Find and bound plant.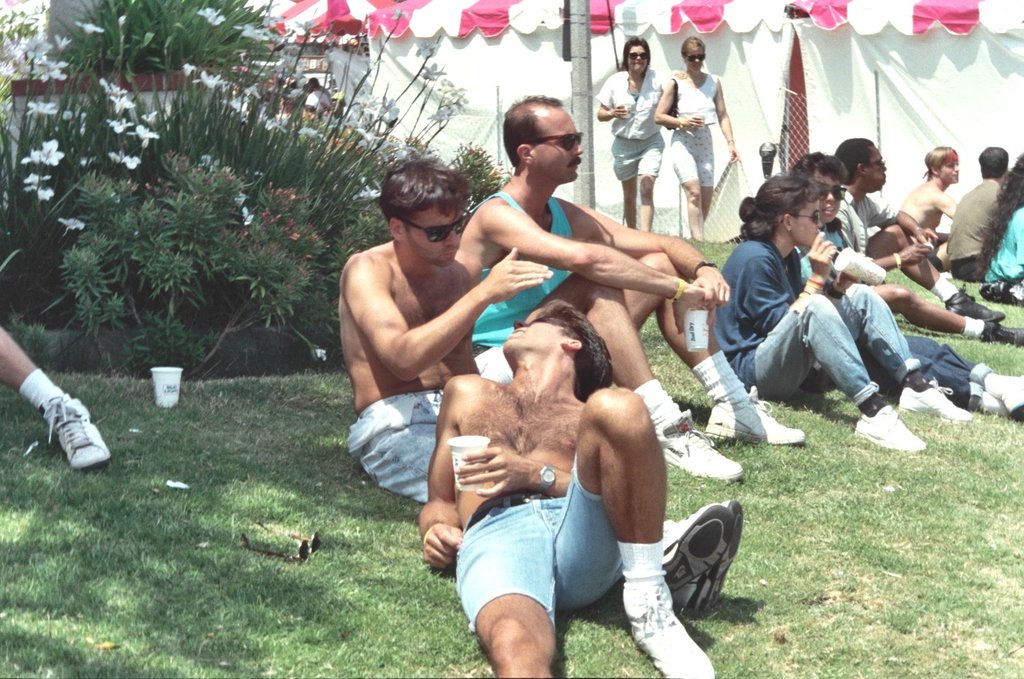
Bound: bbox=(16, 62, 355, 402).
